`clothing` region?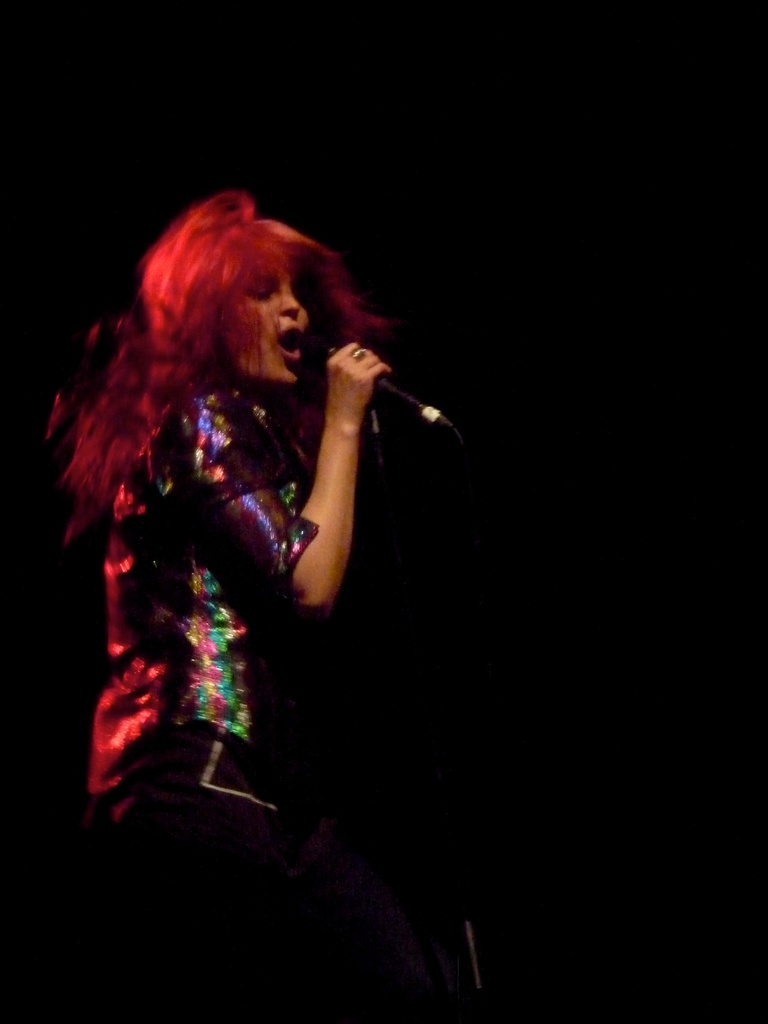
box(86, 372, 319, 1023)
